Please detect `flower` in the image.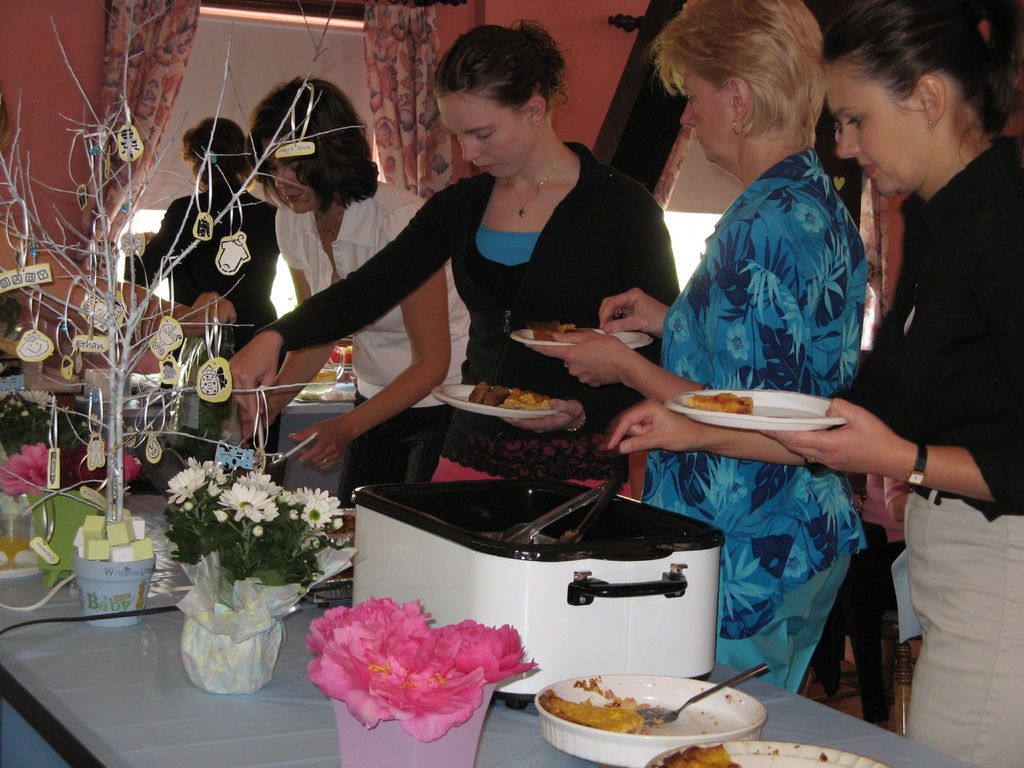
184 451 223 483.
